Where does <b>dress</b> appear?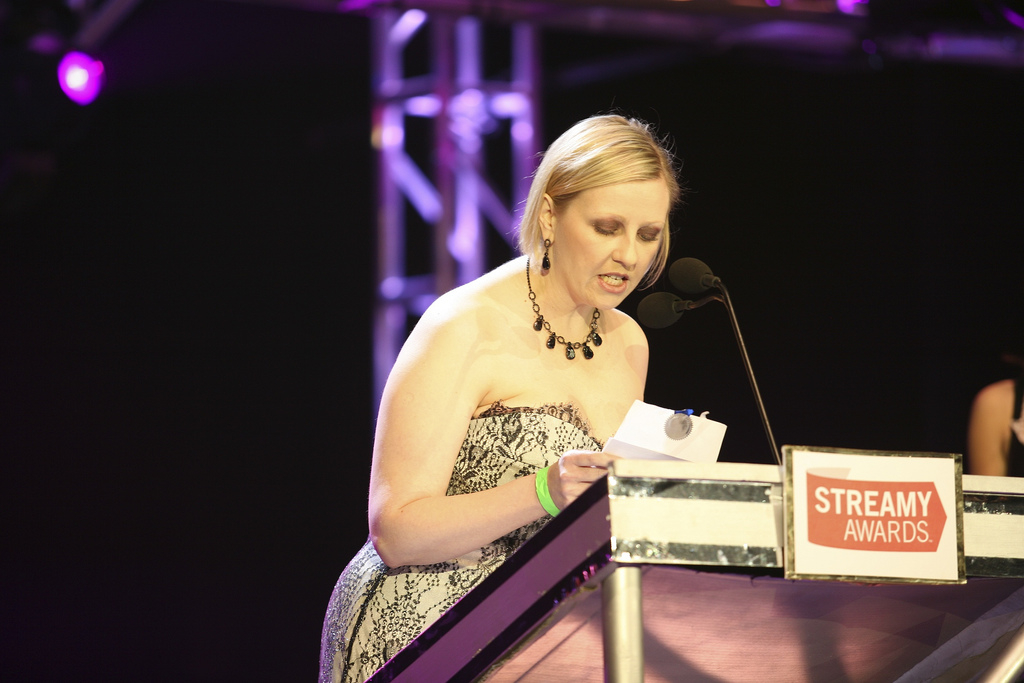
Appears at detection(322, 378, 625, 674).
